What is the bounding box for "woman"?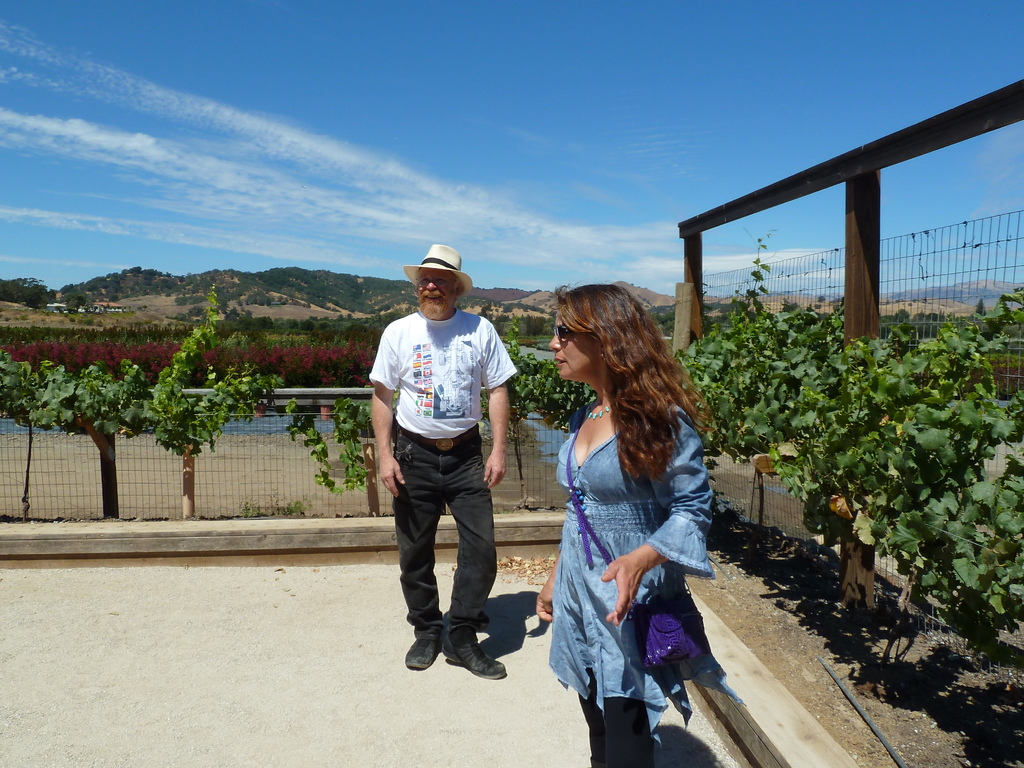
select_region(531, 279, 738, 759).
